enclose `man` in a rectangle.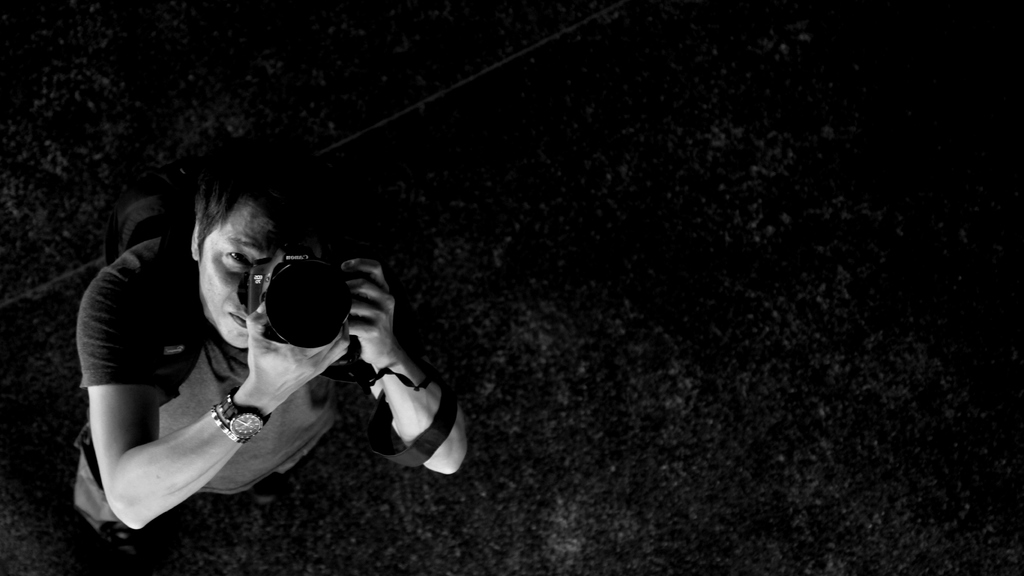
rect(65, 171, 396, 532).
